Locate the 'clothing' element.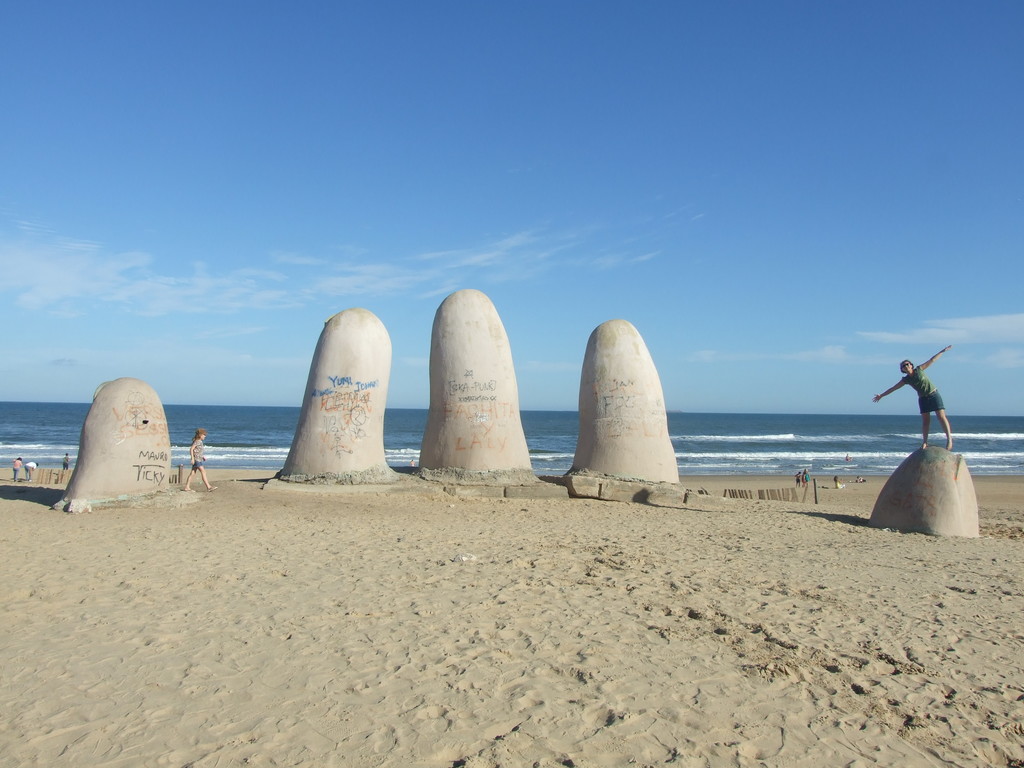
Element bbox: x1=902 y1=364 x2=945 y2=410.
